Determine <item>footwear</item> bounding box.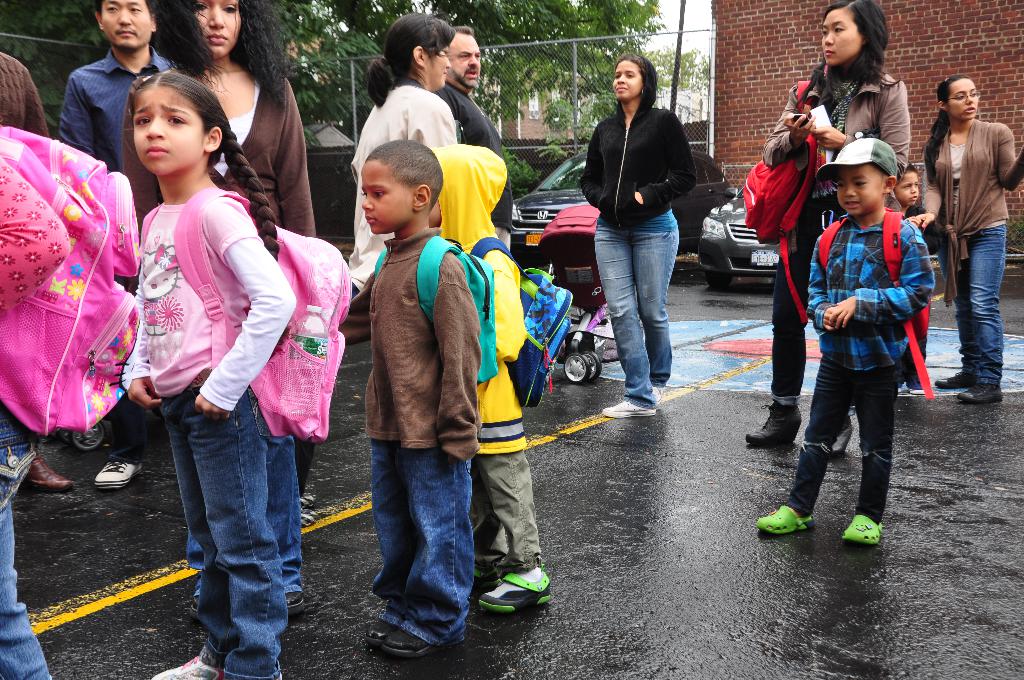
Determined: (left=381, top=627, right=429, bottom=656).
